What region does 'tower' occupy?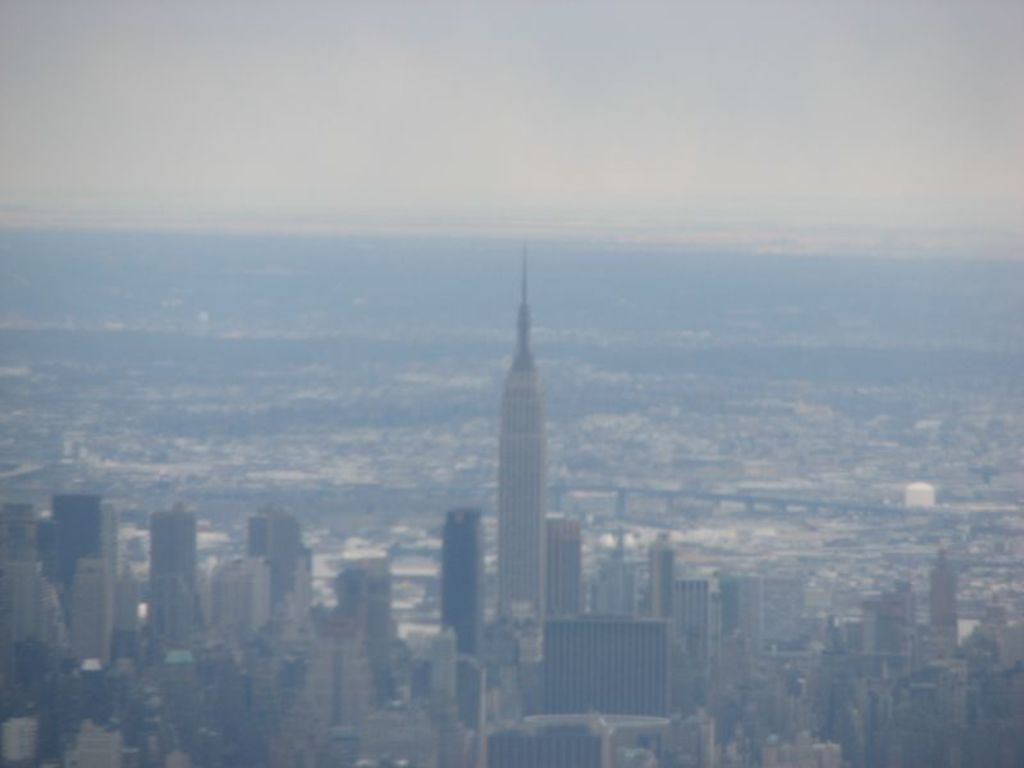
(241,500,301,622).
